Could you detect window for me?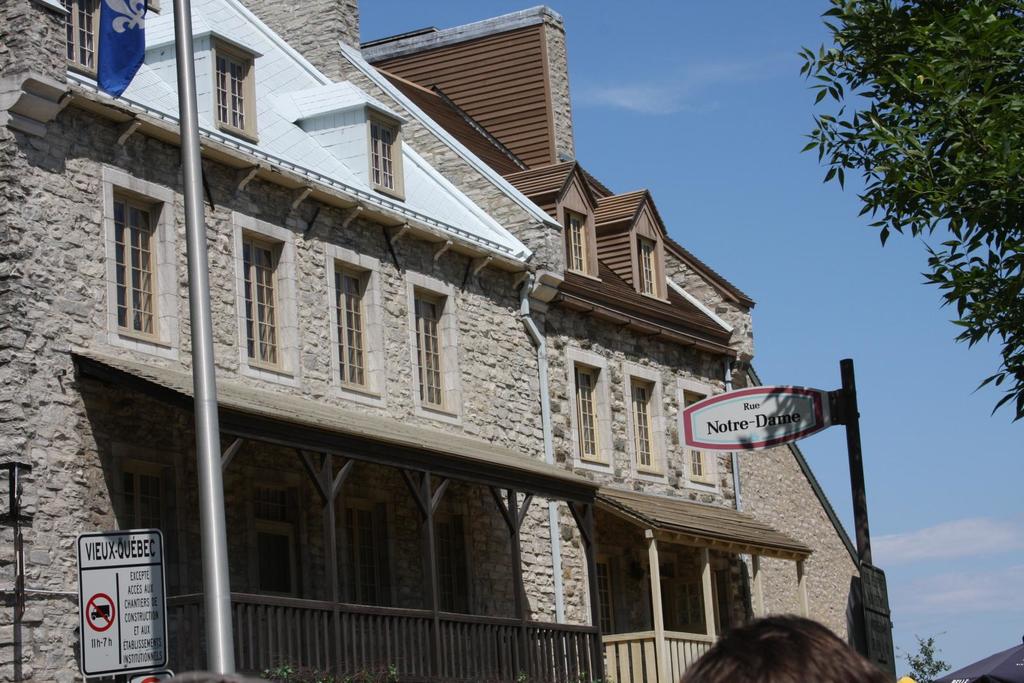
Detection result: crop(681, 375, 721, 499).
